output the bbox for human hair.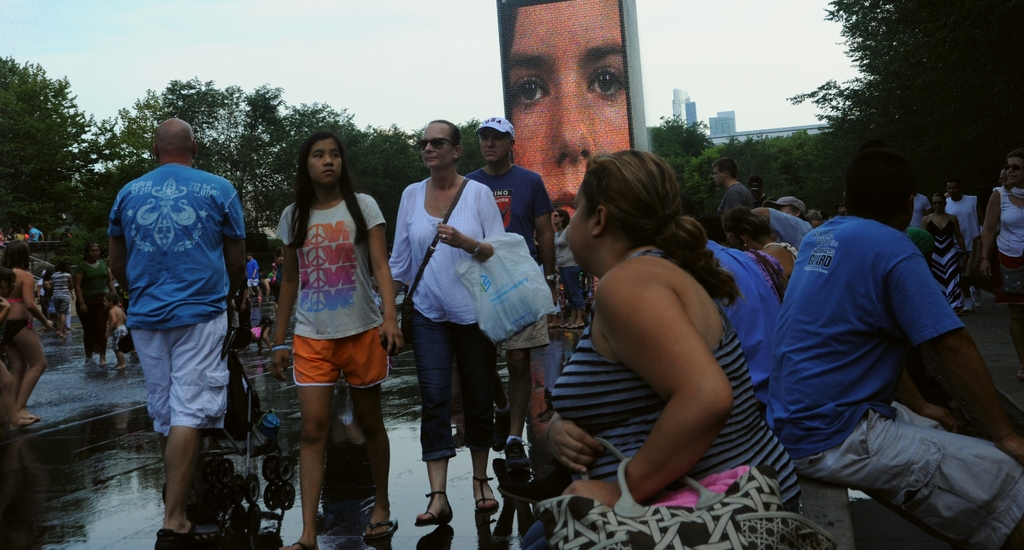
bbox=[842, 157, 916, 236].
